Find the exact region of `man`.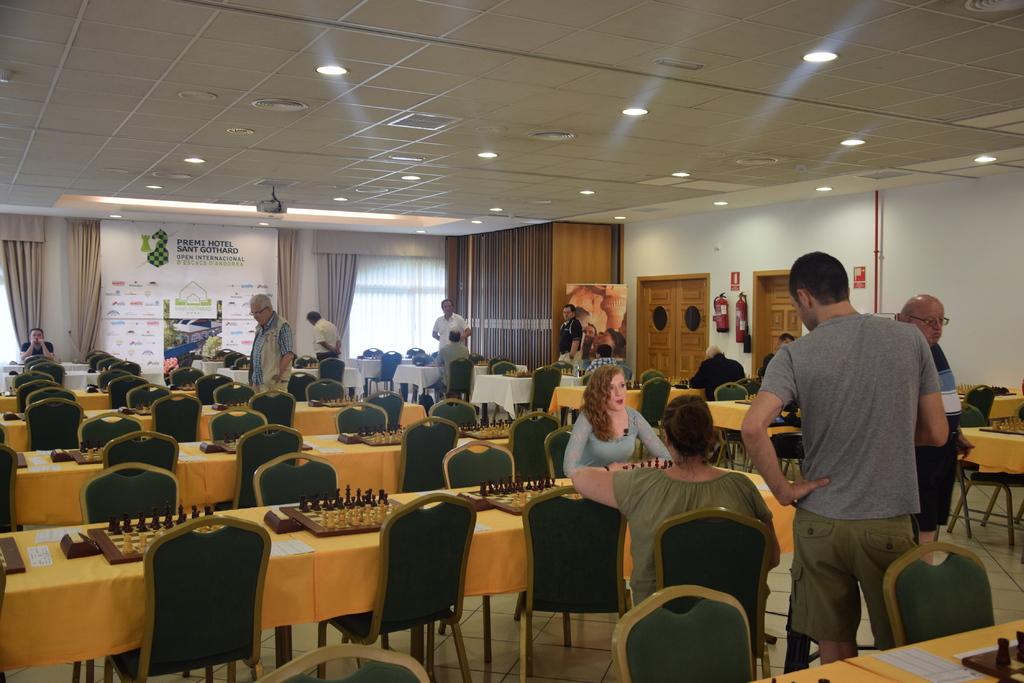
Exact region: x1=687 y1=344 x2=750 y2=403.
